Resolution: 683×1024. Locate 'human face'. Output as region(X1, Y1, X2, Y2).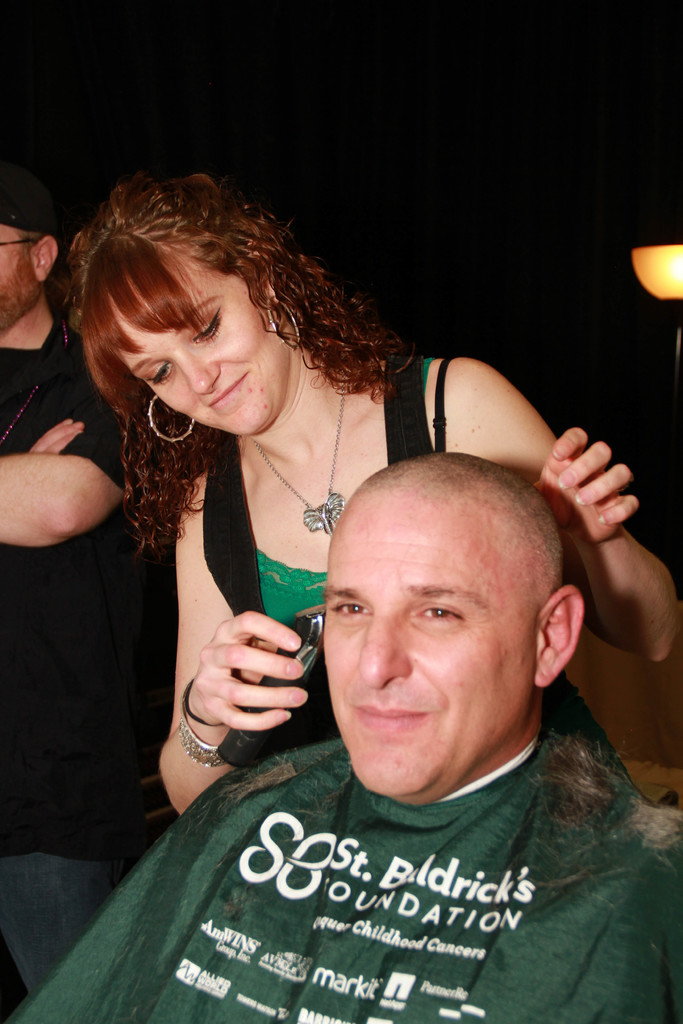
region(322, 496, 529, 799).
